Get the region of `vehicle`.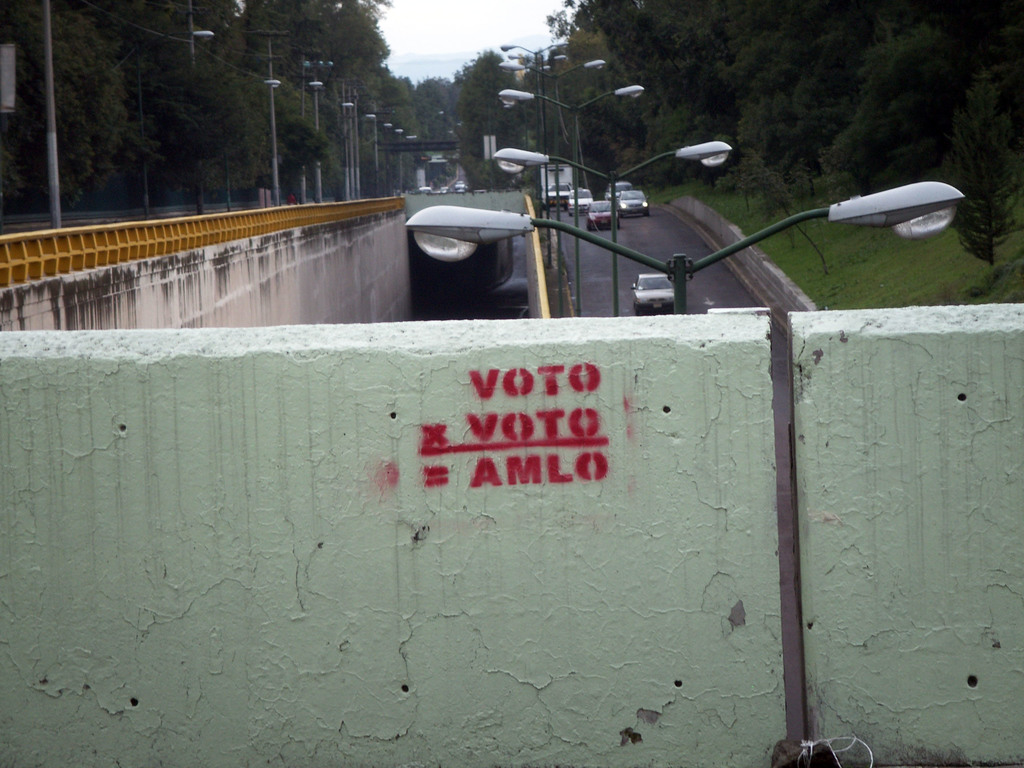
bbox(614, 193, 651, 211).
